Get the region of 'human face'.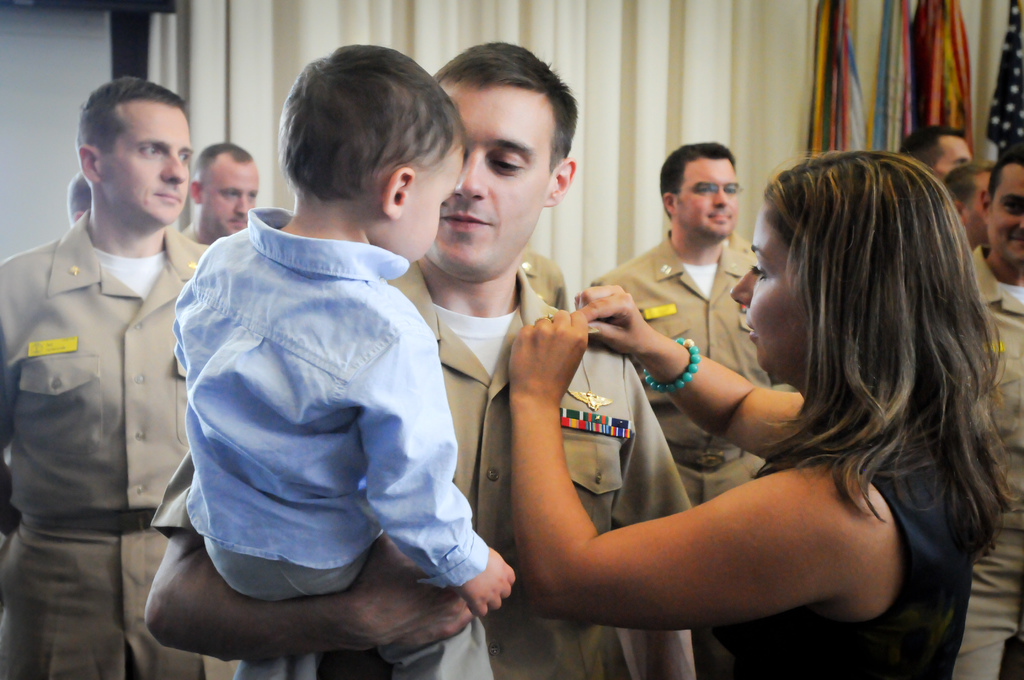
(left=677, top=159, right=739, bottom=238).
